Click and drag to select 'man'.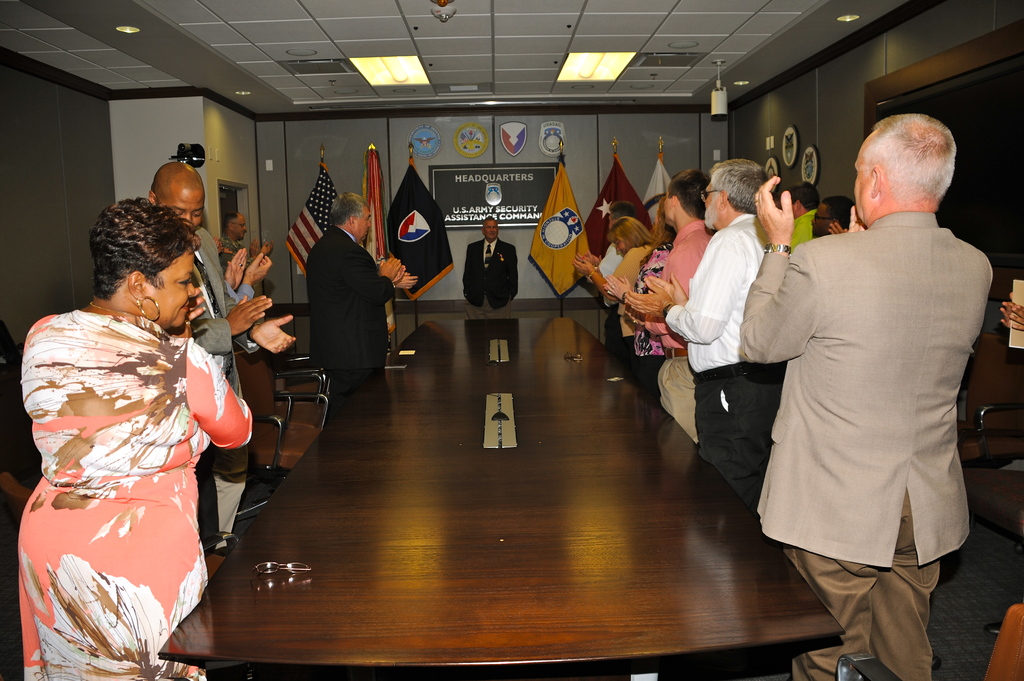
Selection: [left=788, top=183, right=823, bottom=252].
